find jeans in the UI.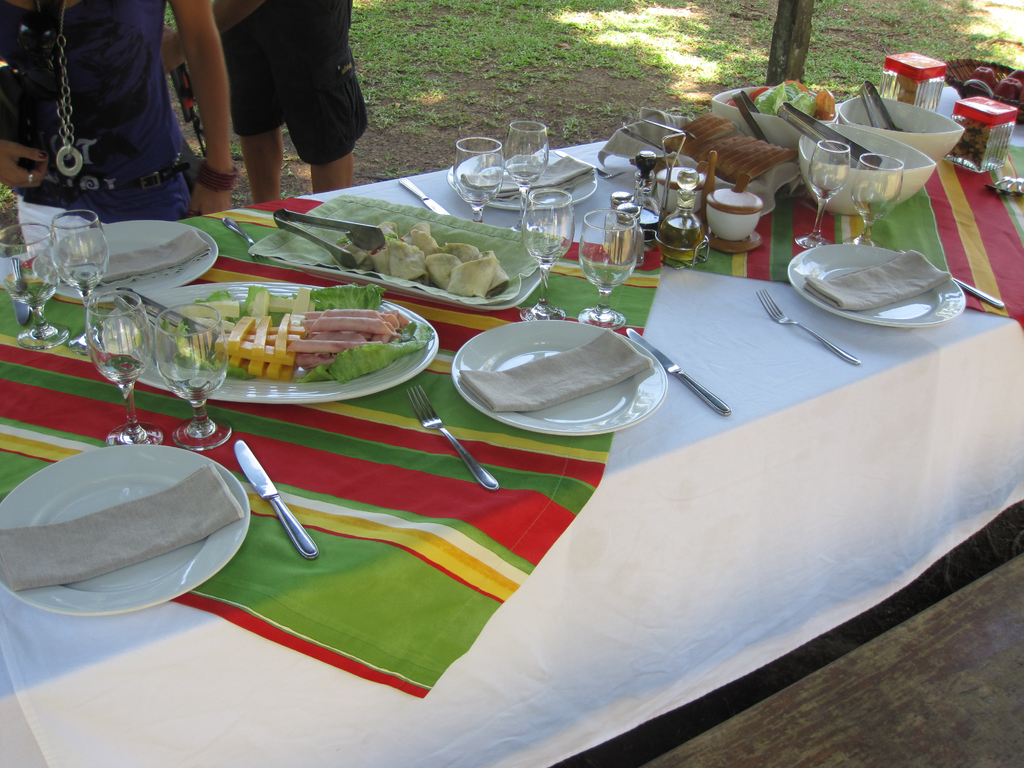
UI element at 188/13/363/164.
